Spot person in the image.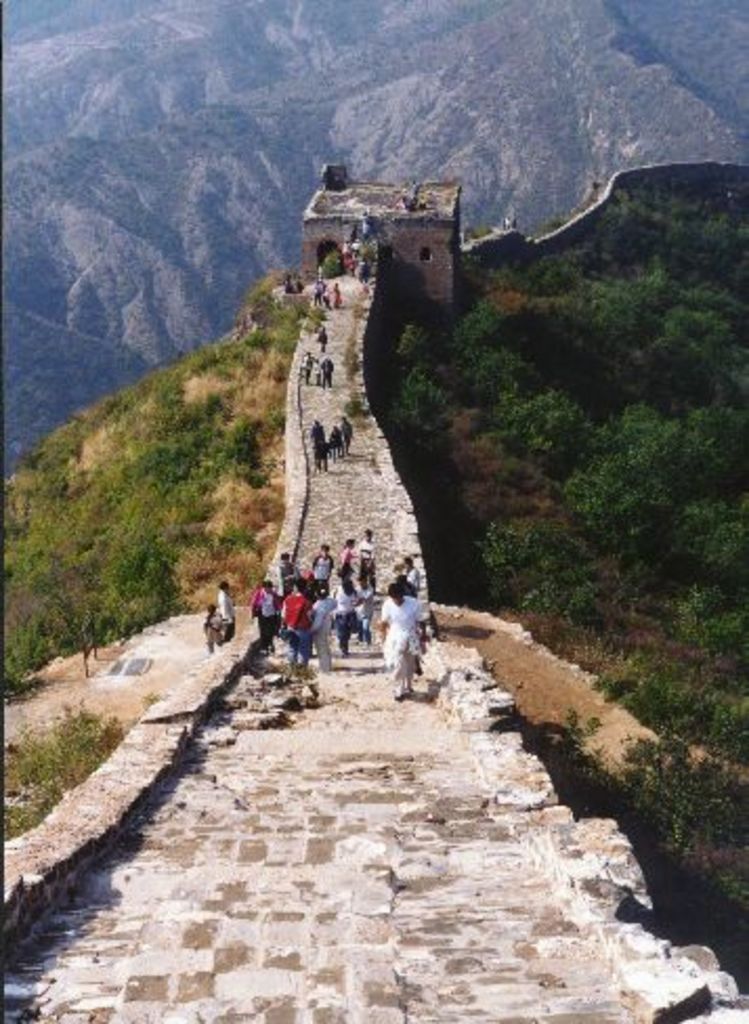
person found at select_region(245, 581, 285, 648).
